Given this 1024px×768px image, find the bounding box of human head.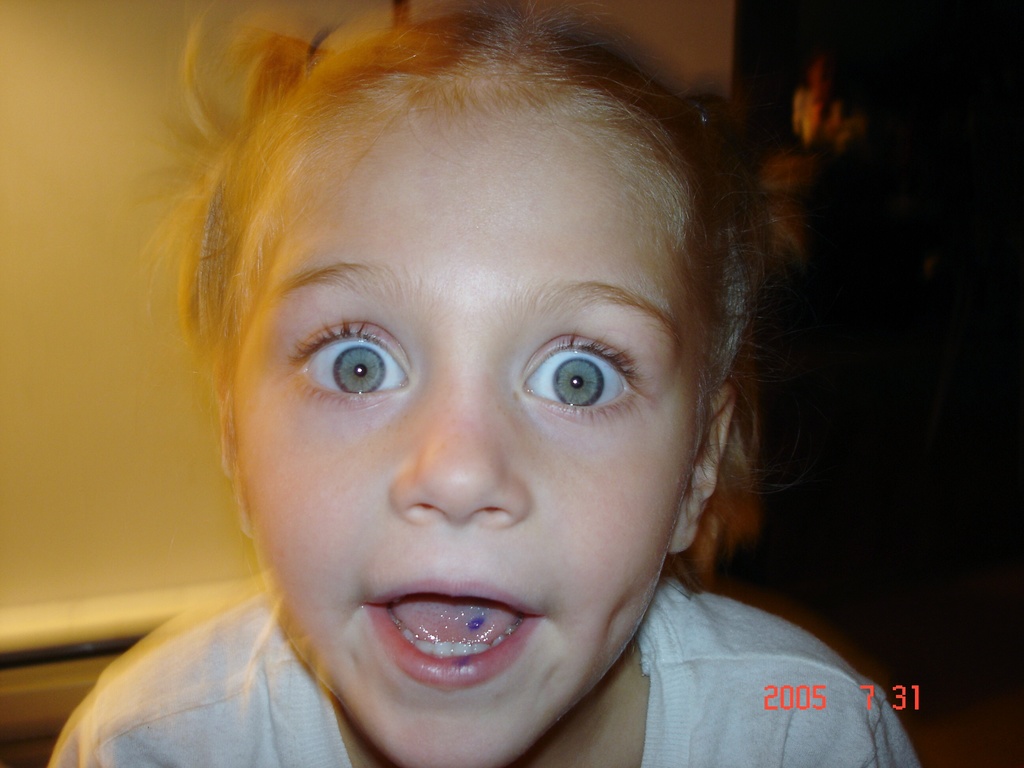
bbox(428, 0, 895, 767).
